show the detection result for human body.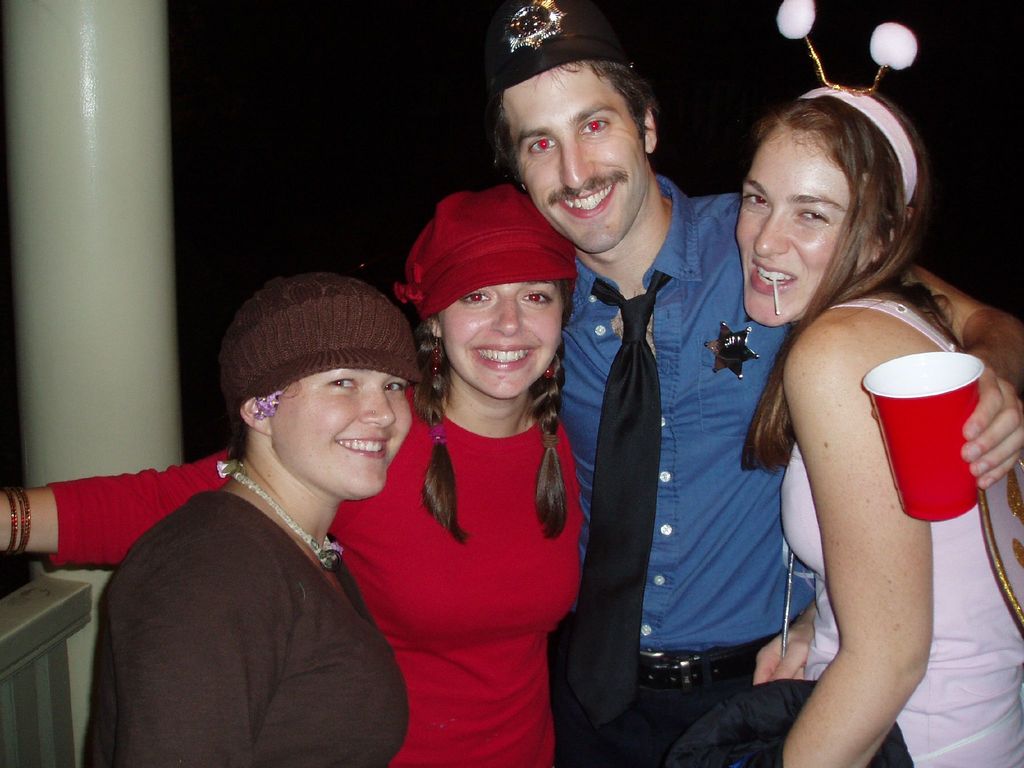
[774, 280, 1023, 767].
